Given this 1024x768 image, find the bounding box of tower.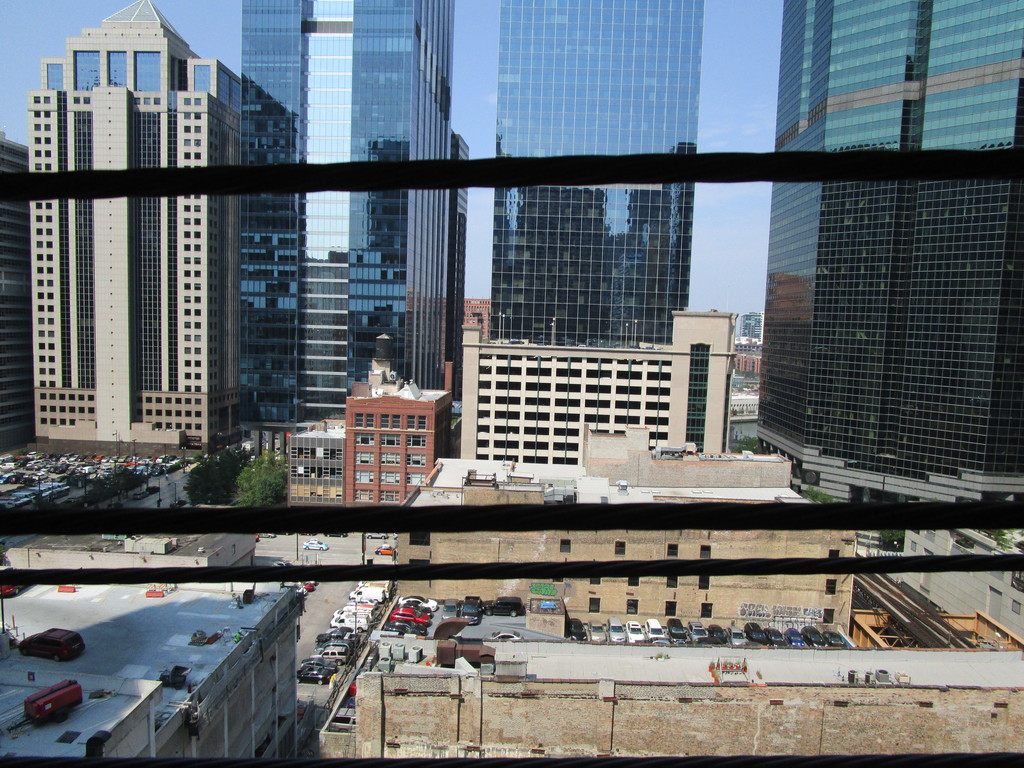
crop(222, 0, 456, 499).
